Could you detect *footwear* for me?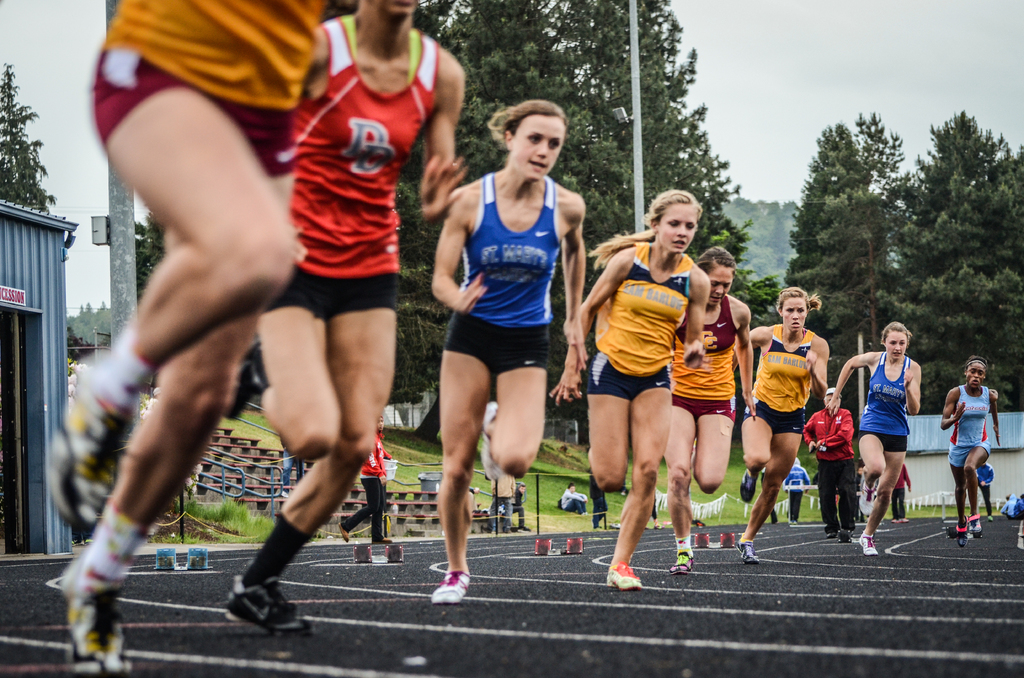
Detection result: (x1=225, y1=336, x2=268, y2=421).
